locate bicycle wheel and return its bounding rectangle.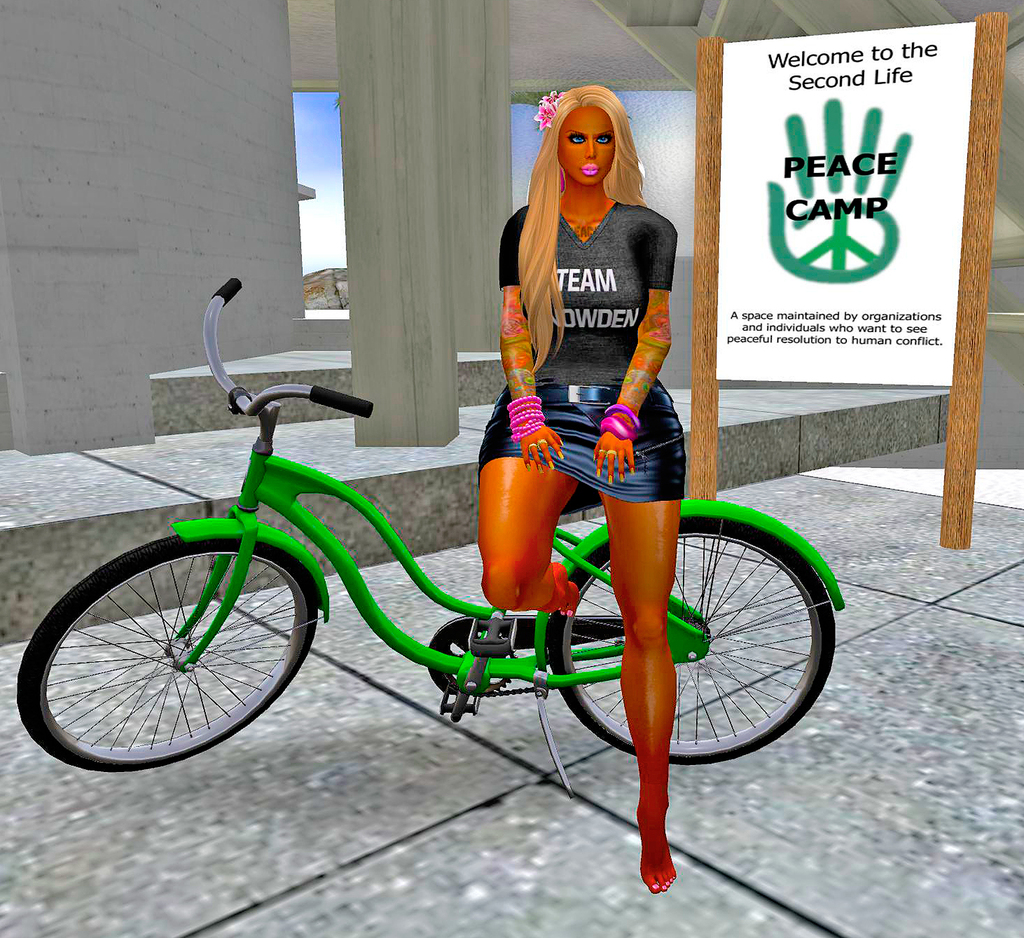
<region>13, 531, 322, 774</region>.
